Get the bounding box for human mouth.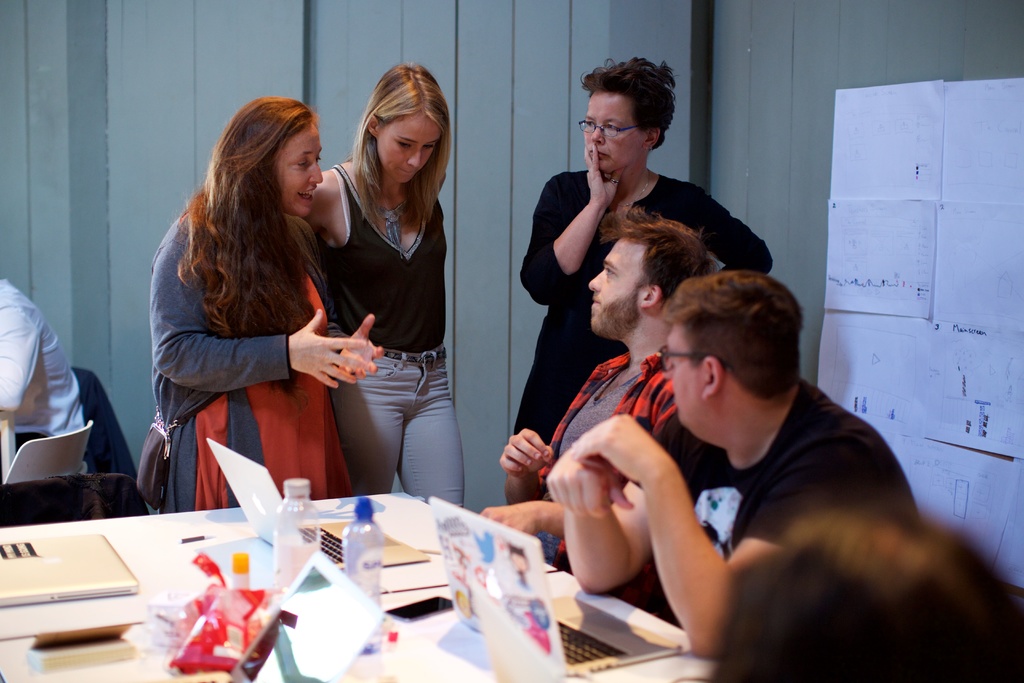
locate(401, 171, 419, 179).
